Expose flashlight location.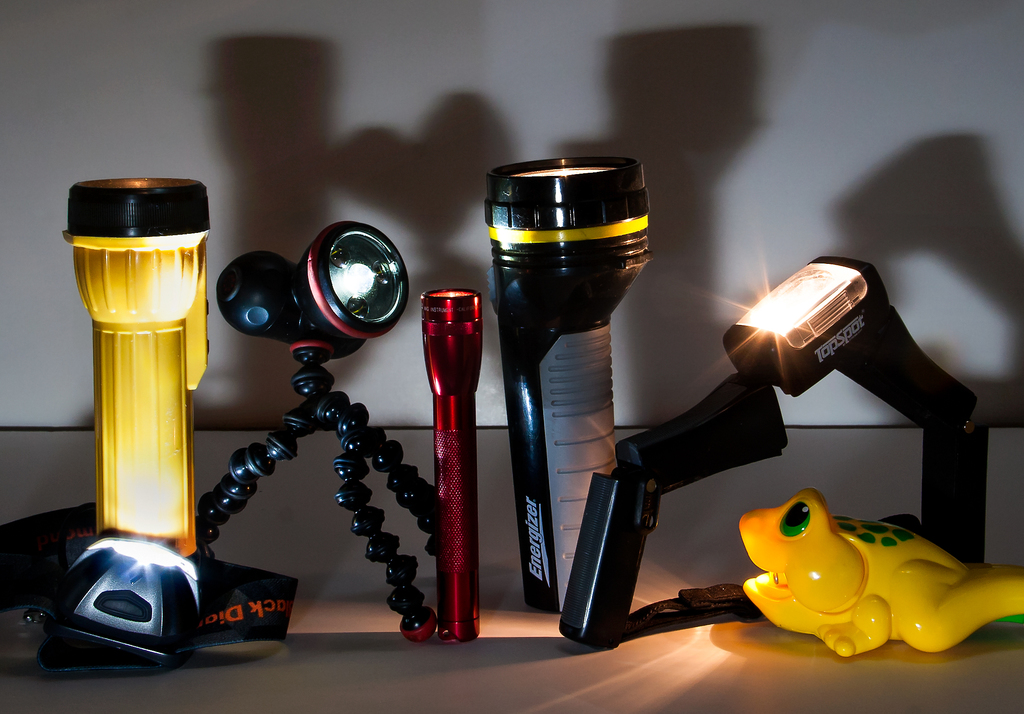
Exposed at rect(483, 150, 655, 623).
